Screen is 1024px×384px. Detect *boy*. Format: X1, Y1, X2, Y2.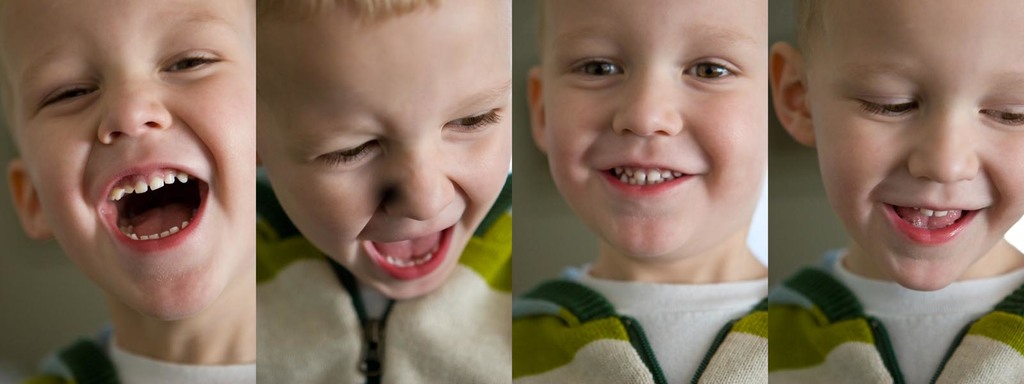
1, 3, 258, 382.
